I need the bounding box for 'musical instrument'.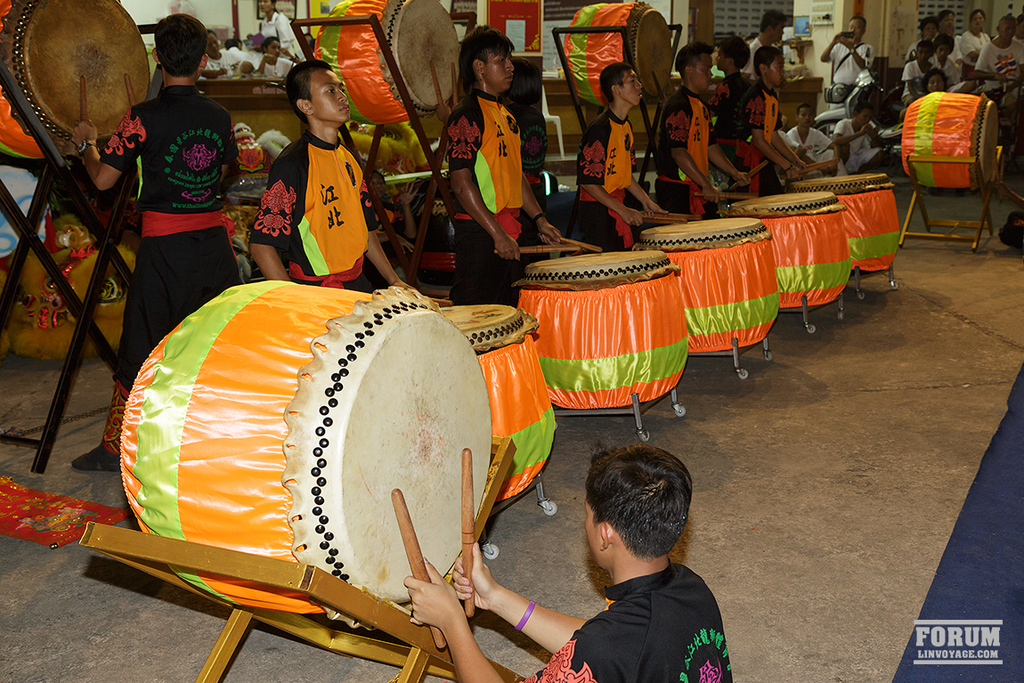
Here it is: <bbox>638, 208, 779, 354</bbox>.
